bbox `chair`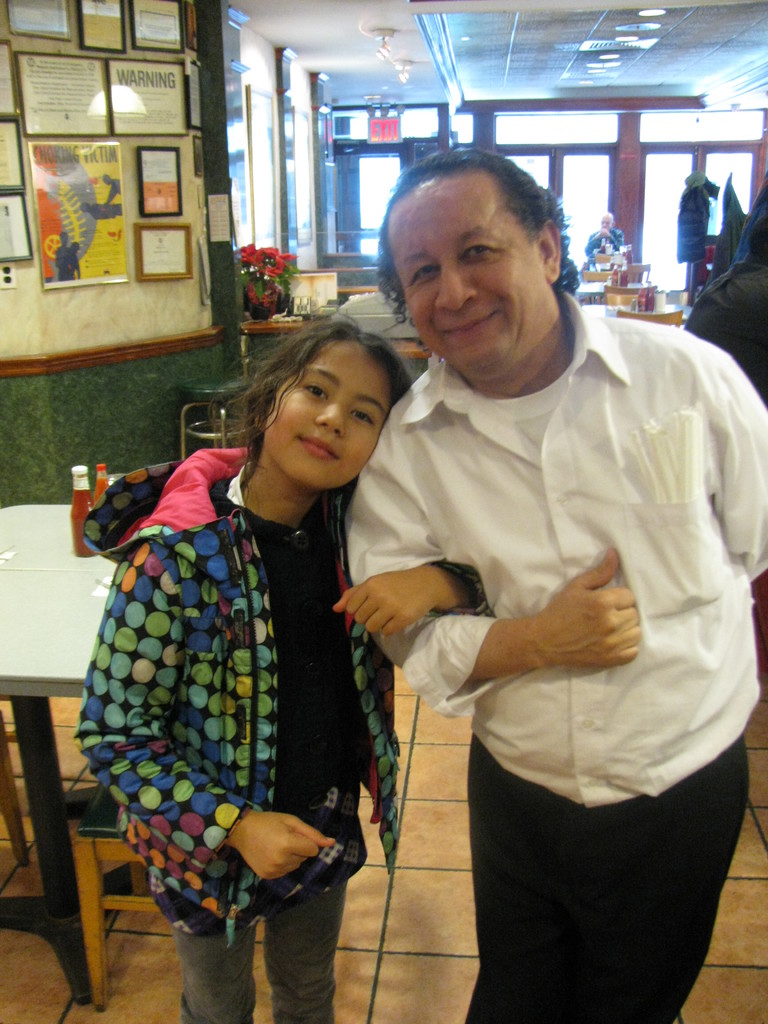
l=623, t=259, r=648, b=285
